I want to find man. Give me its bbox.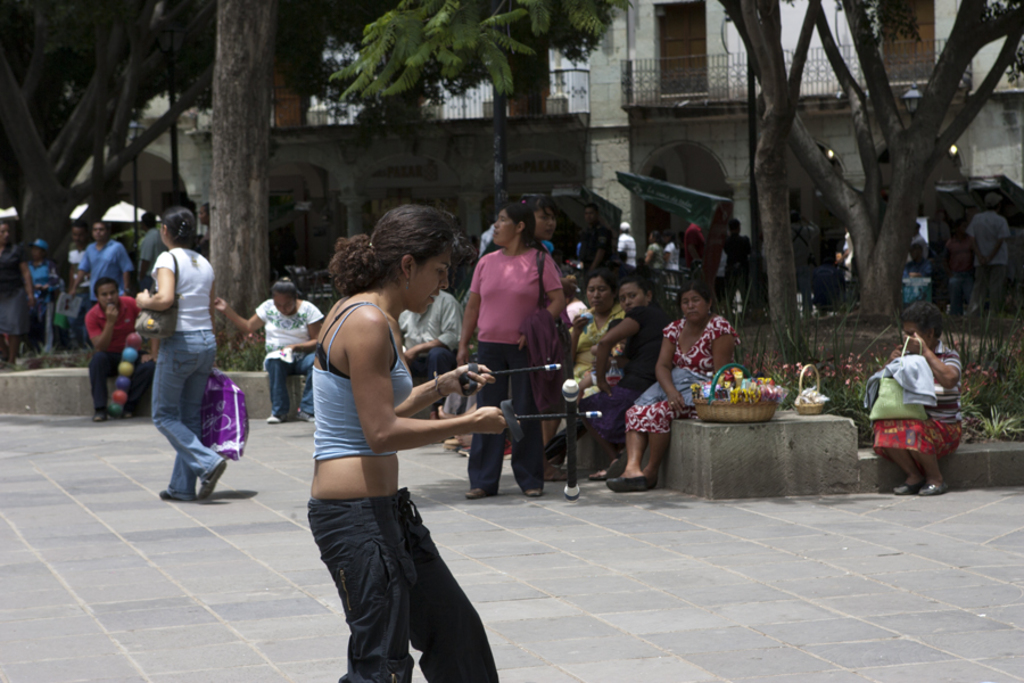
bbox=(721, 219, 755, 311).
